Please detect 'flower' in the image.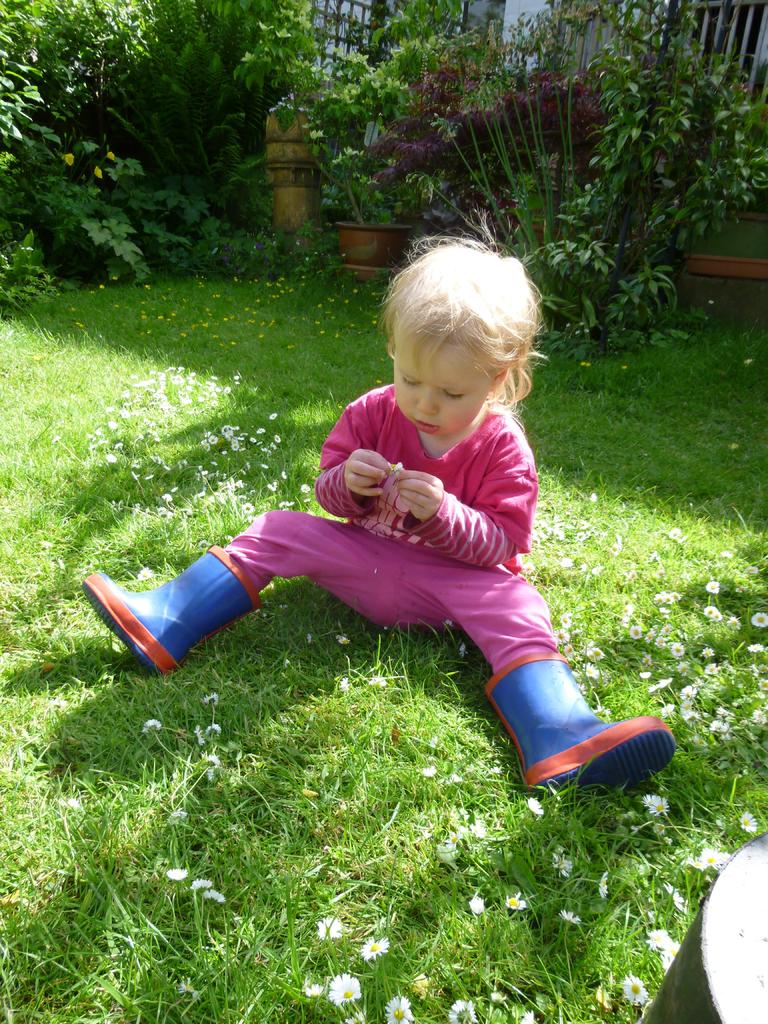
pyautogui.locateOnScreen(746, 638, 763, 652).
